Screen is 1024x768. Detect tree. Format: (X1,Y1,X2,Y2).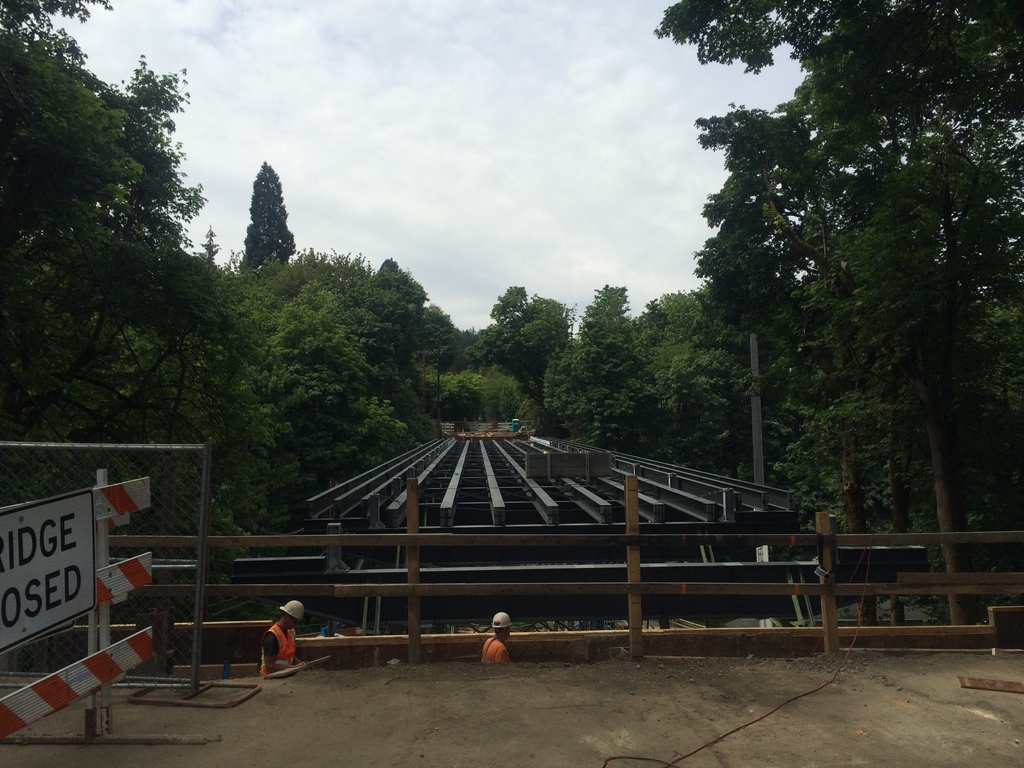
(652,0,1023,625).
